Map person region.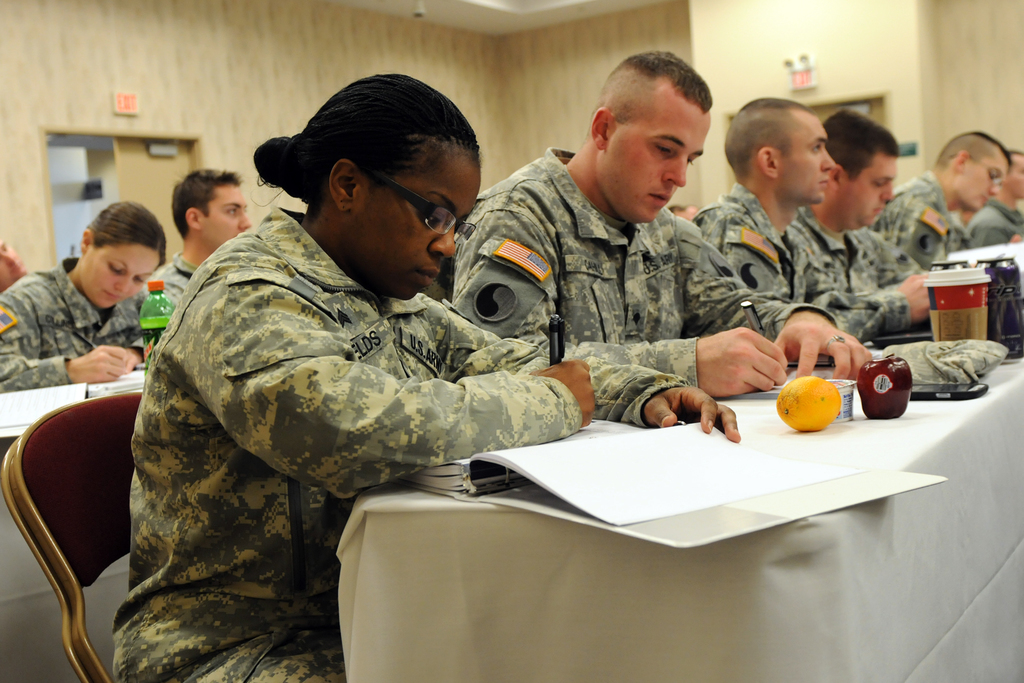
Mapped to 449/42/874/404.
